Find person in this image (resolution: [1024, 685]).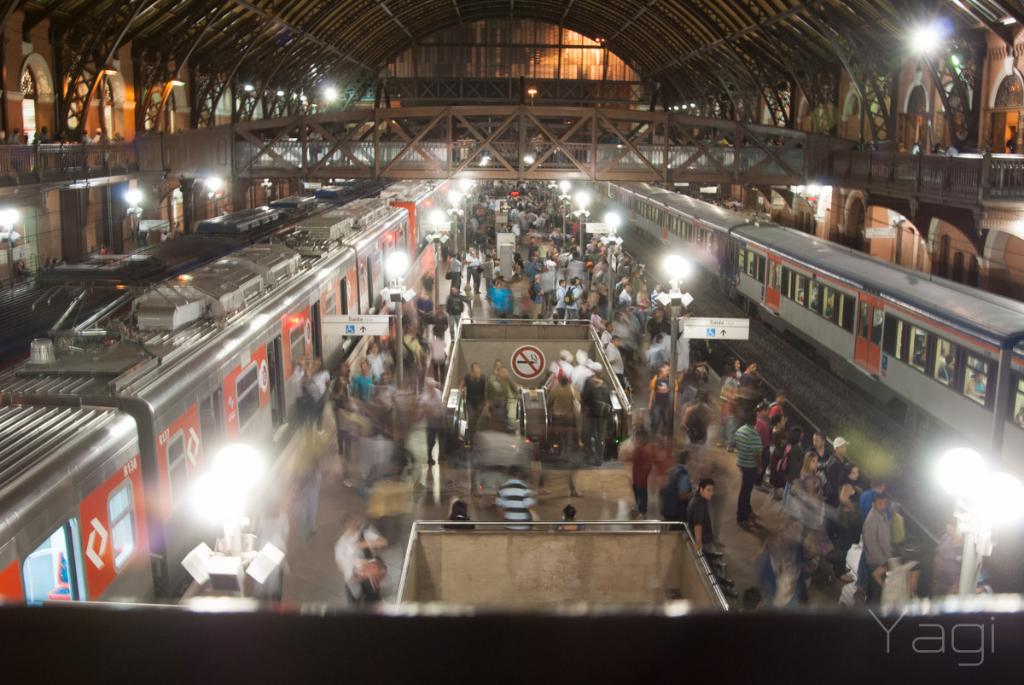
(left=575, top=357, right=614, bottom=463).
